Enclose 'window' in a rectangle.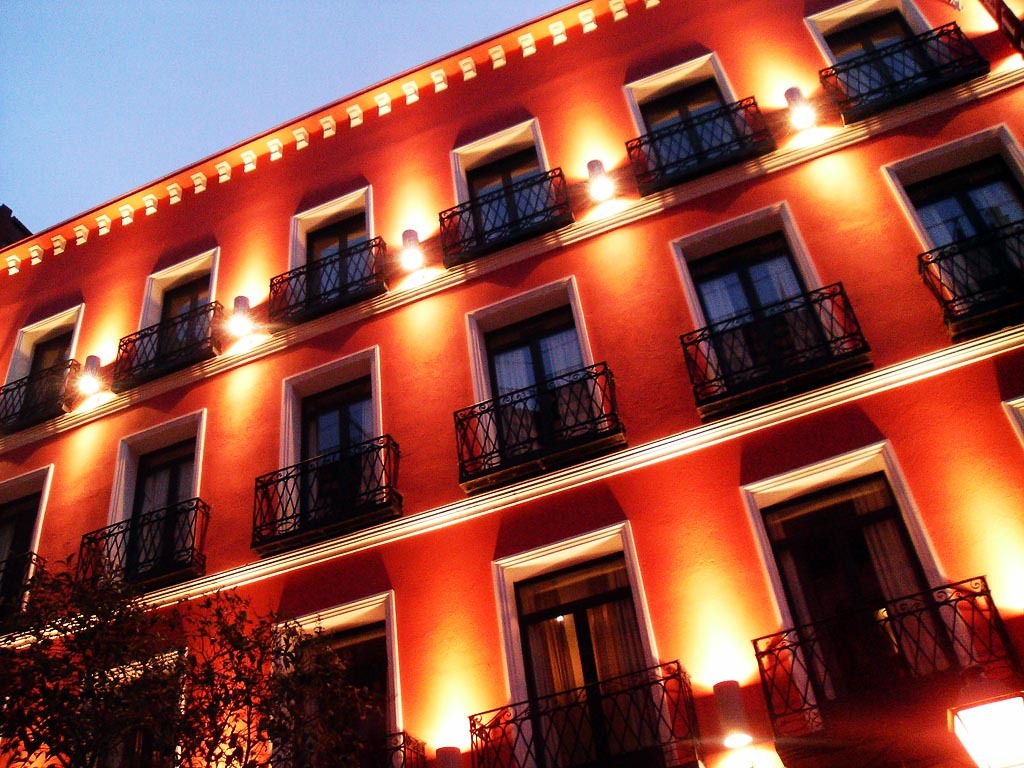
BBox(153, 272, 211, 370).
